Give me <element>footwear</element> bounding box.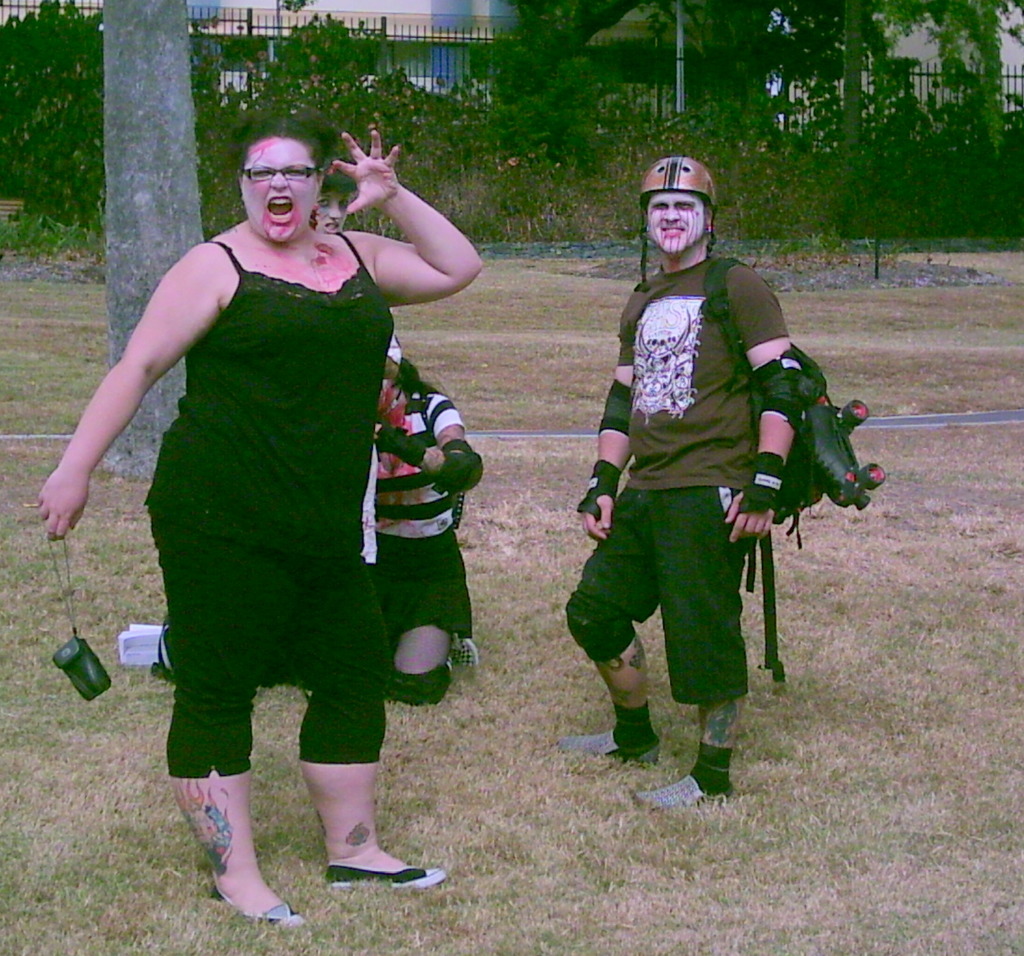
<region>208, 884, 308, 933</region>.
